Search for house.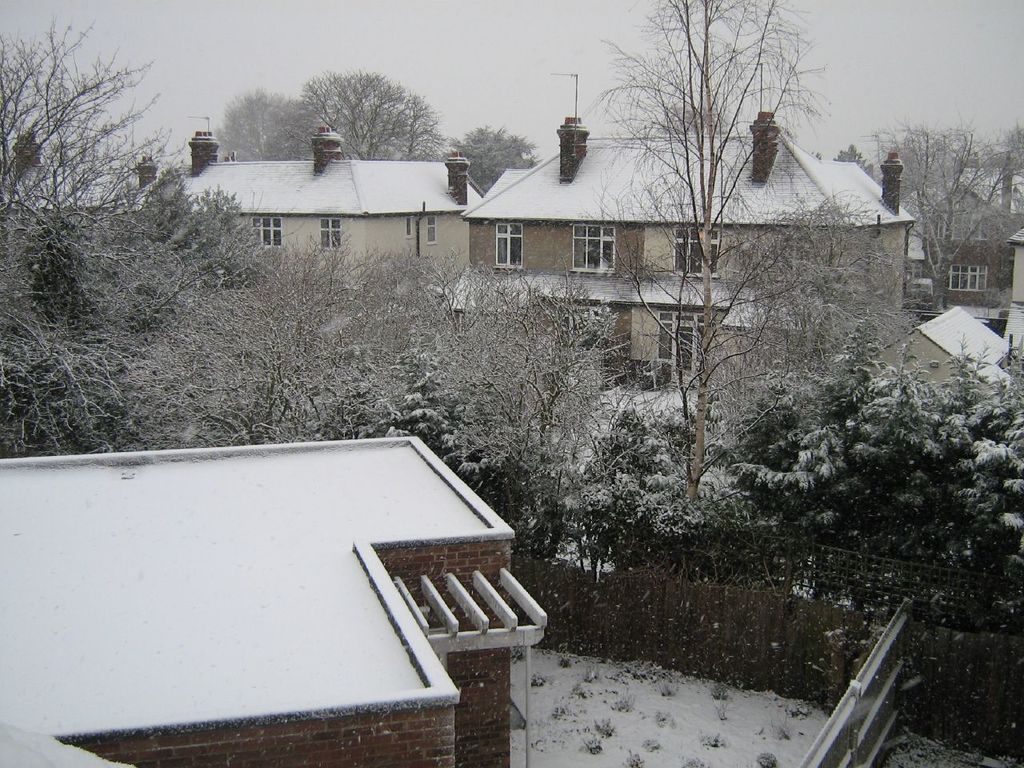
Found at box(869, 302, 1017, 422).
